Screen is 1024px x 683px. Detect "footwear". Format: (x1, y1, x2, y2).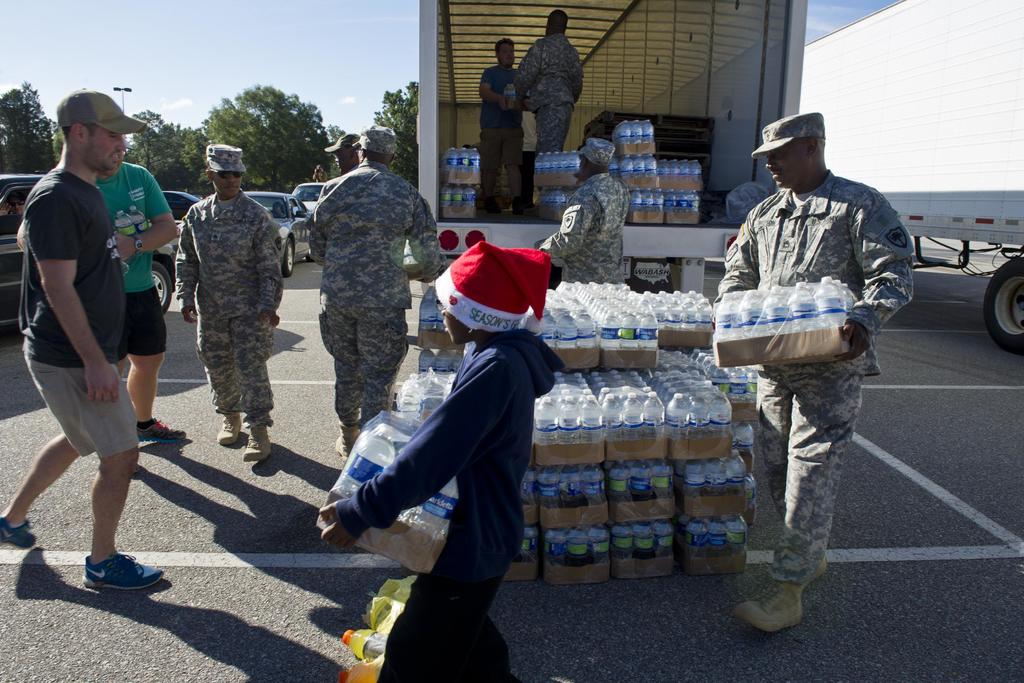
(734, 582, 804, 628).
